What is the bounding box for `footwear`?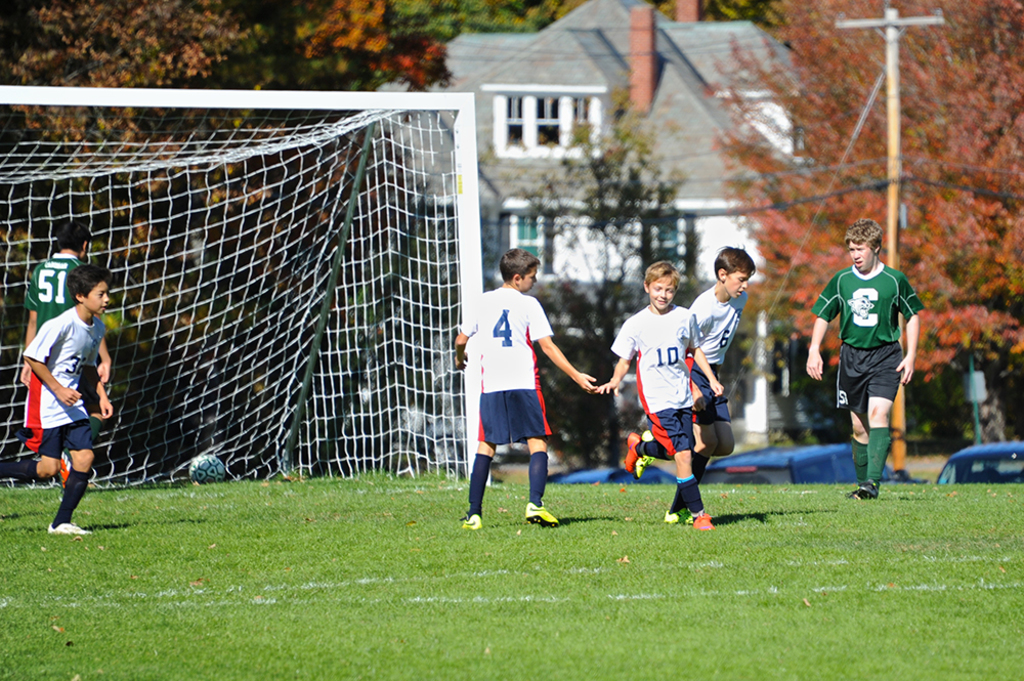
x1=632 y1=428 x2=654 y2=479.
